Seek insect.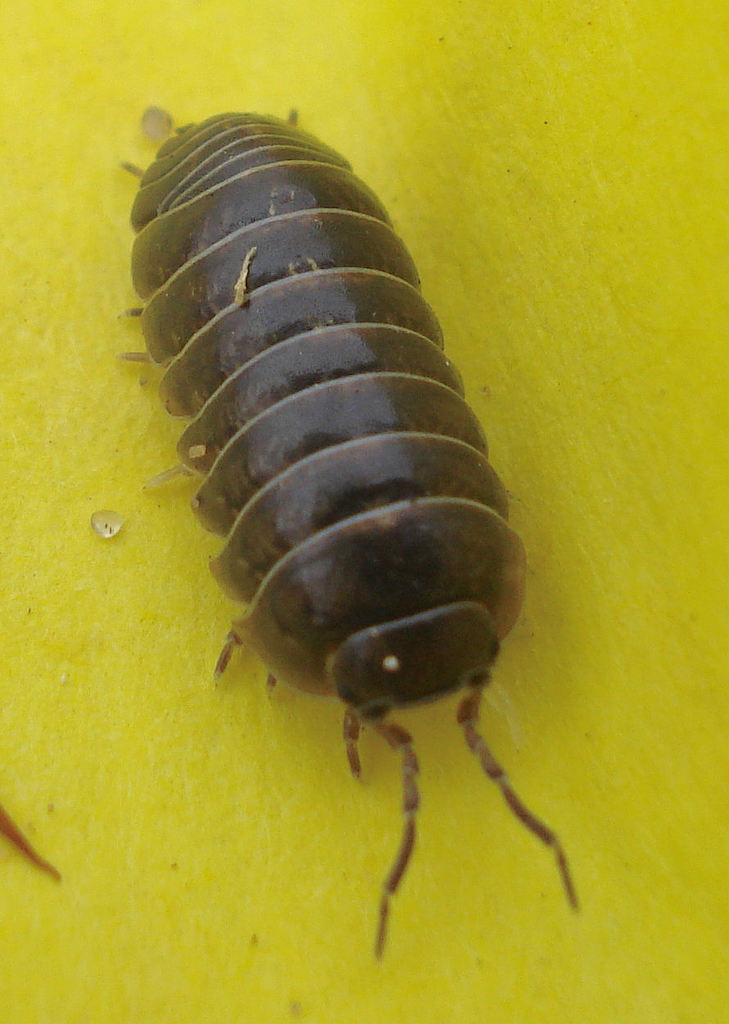
{"x1": 114, "y1": 108, "x2": 584, "y2": 955}.
